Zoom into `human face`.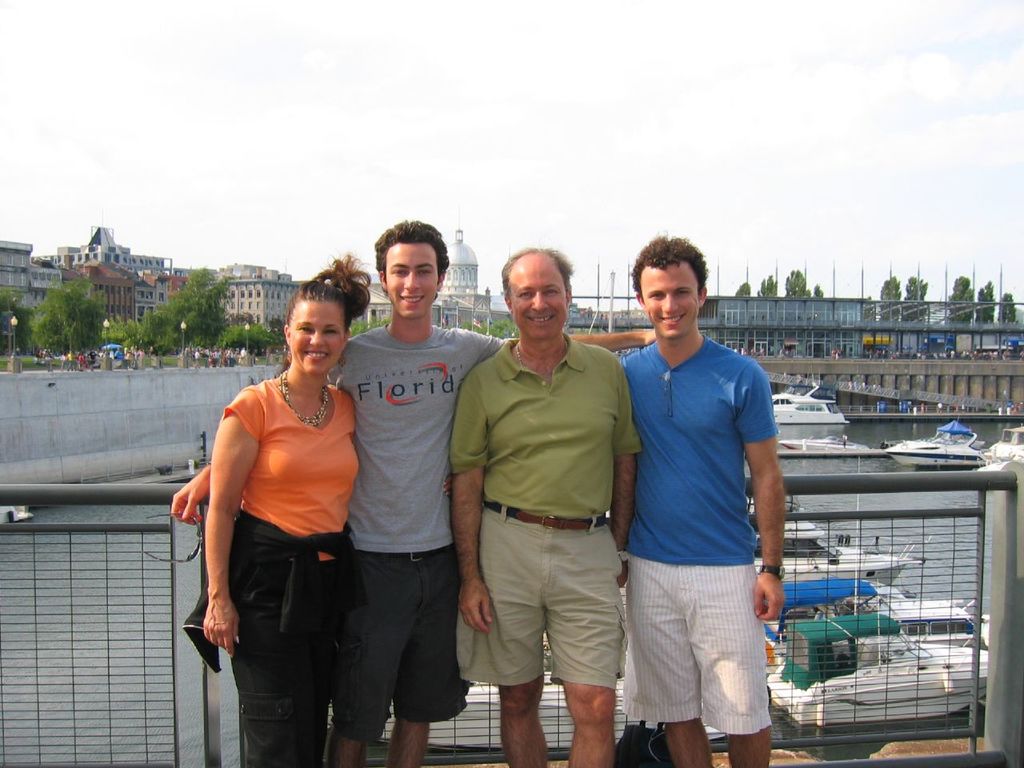
Zoom target: locate(509, 254, 569, 340).
